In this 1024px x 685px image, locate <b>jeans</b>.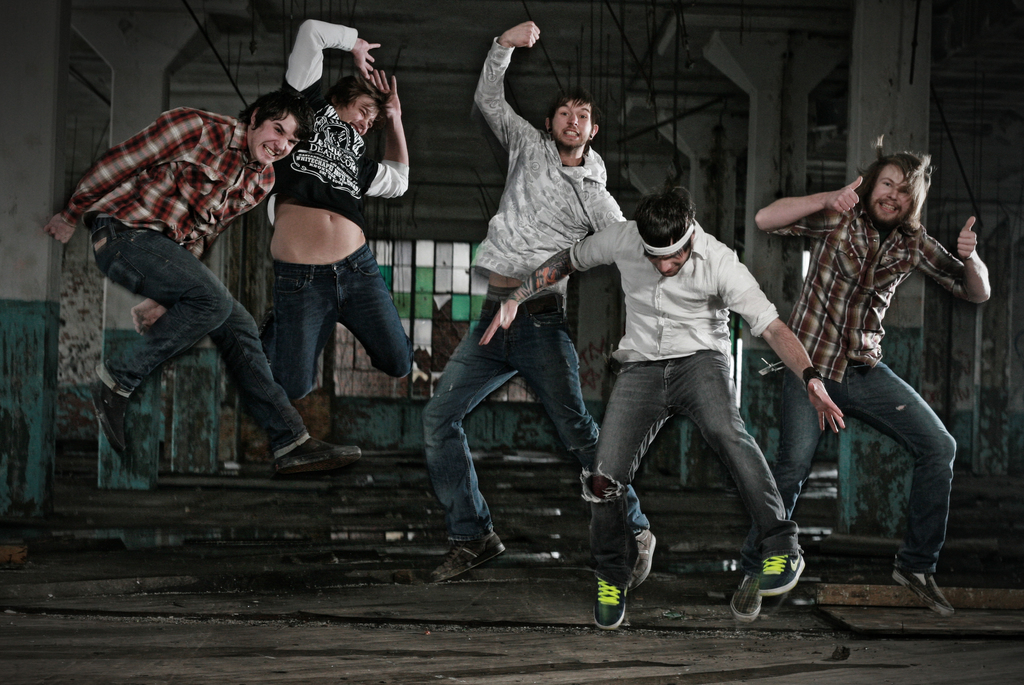
Bounding box: [424, 293, 650, 544].
